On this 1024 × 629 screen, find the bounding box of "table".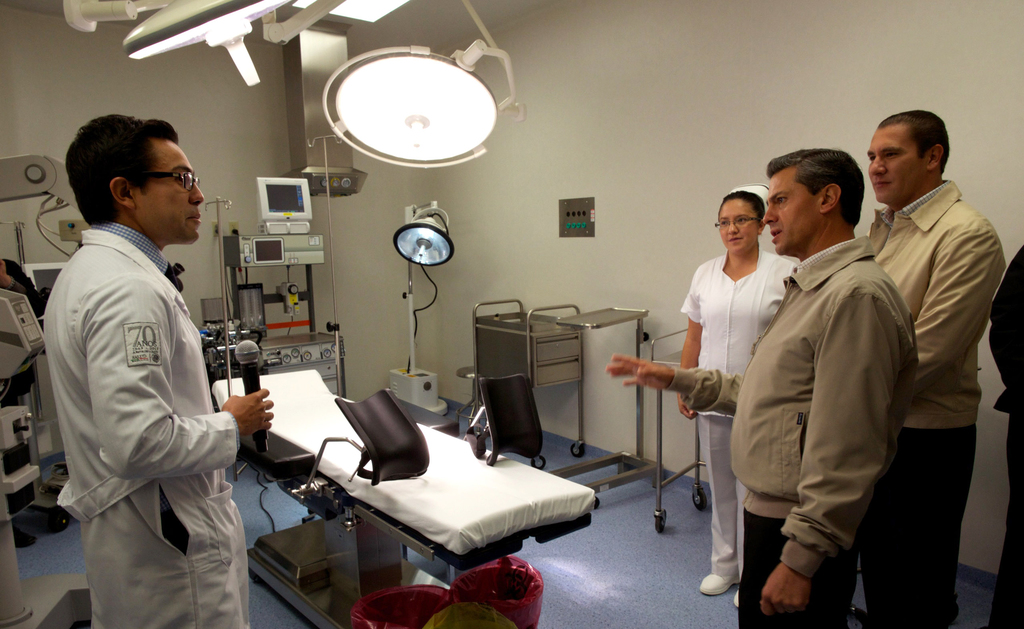
Bounding box: {"left": 636, "top": 317, "right": 767, "bottom": 536}.
